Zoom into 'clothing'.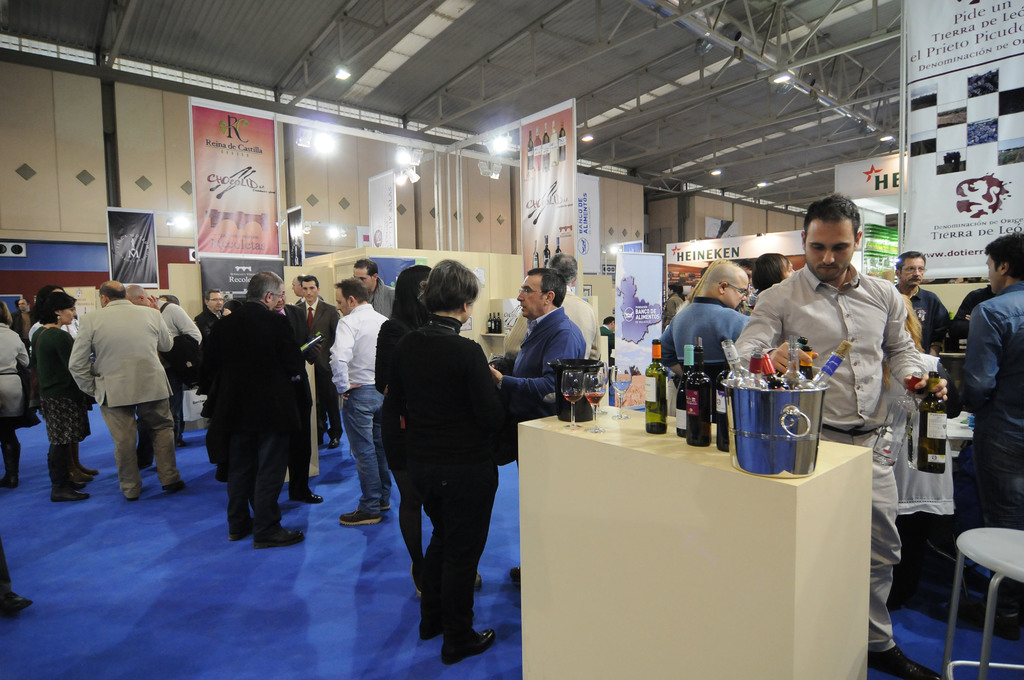
Zoom target: (134, 301, 198, 463).
